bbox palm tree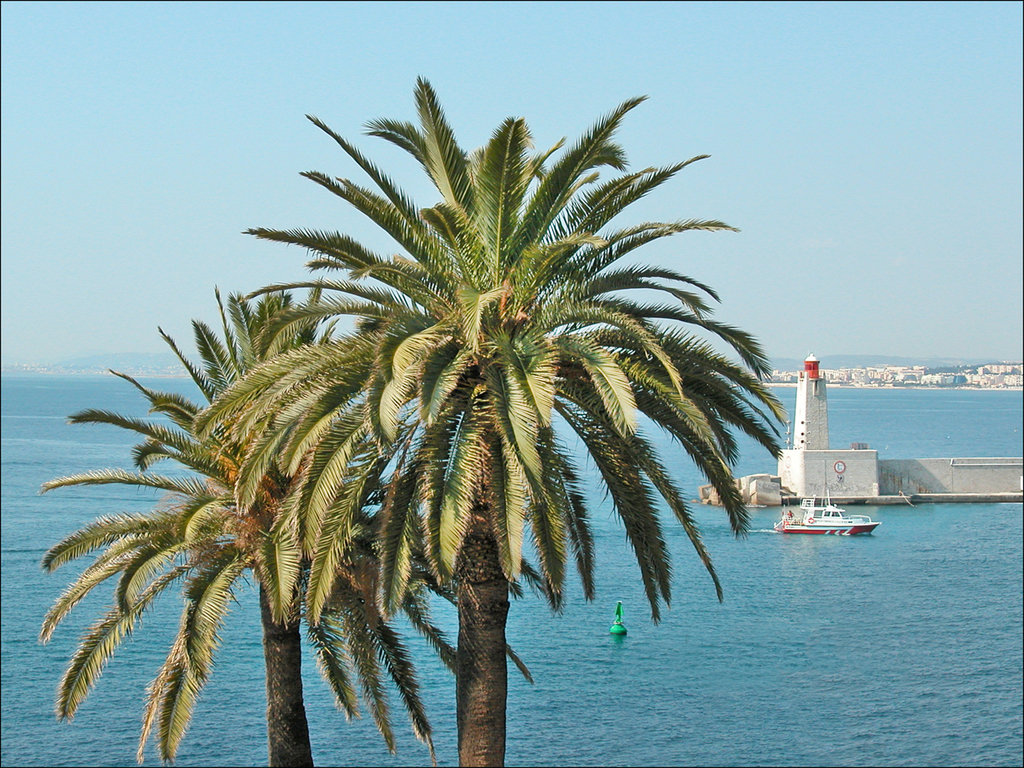
l=43, t=292, r=458, b=767
